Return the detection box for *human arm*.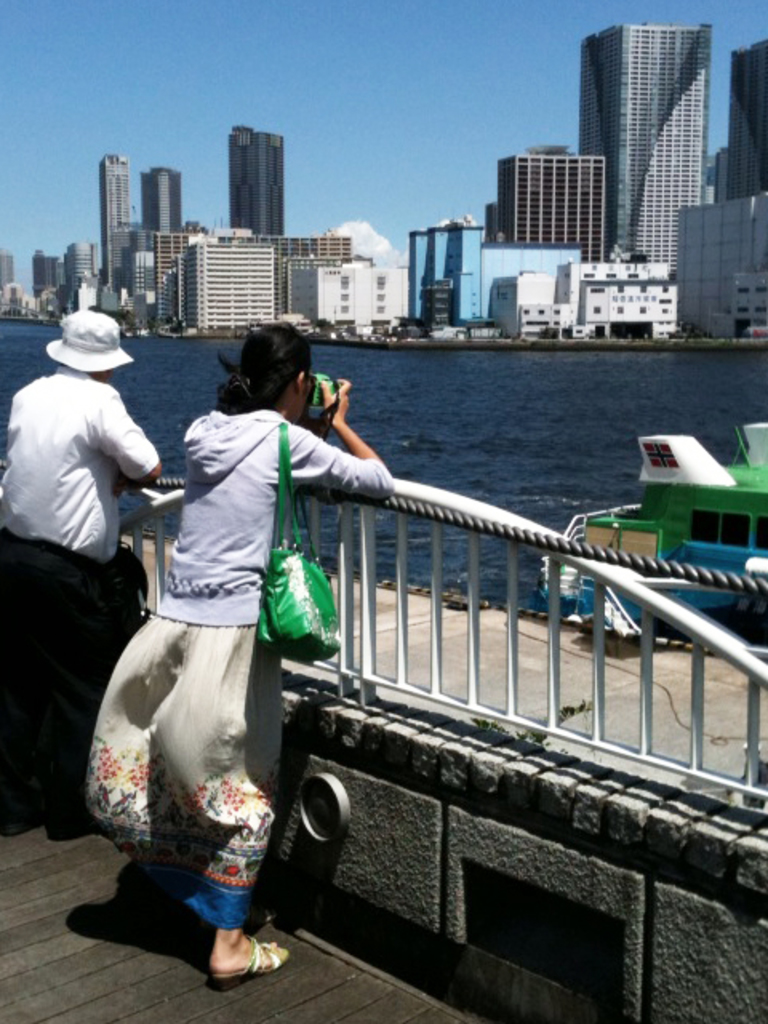
detection(96, 381, 171, 493).
